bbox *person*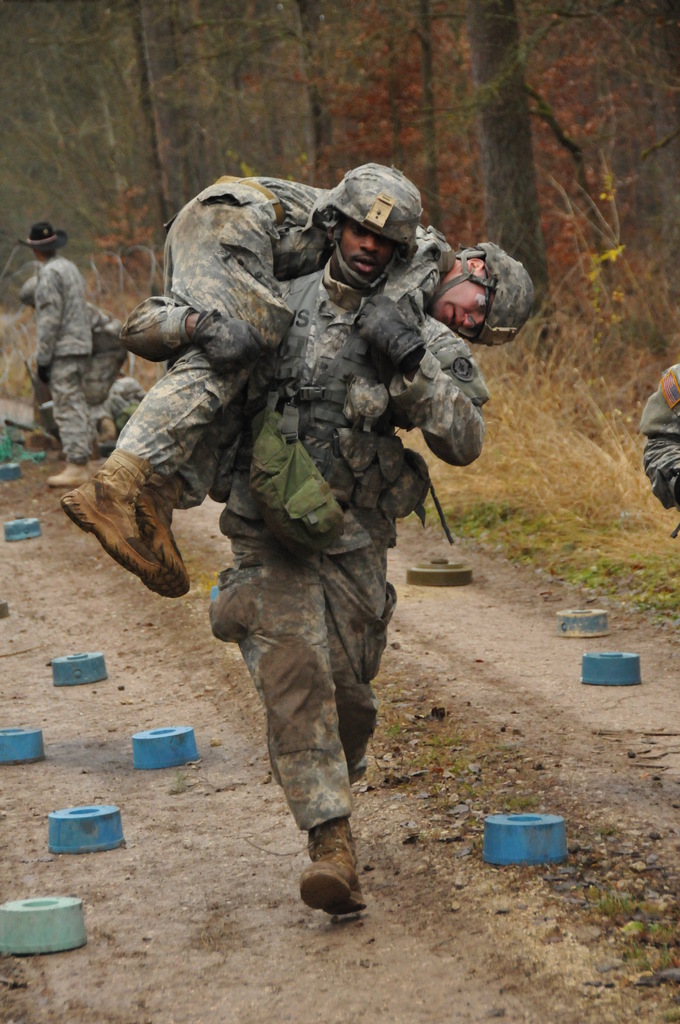
[116,162,492,921]
